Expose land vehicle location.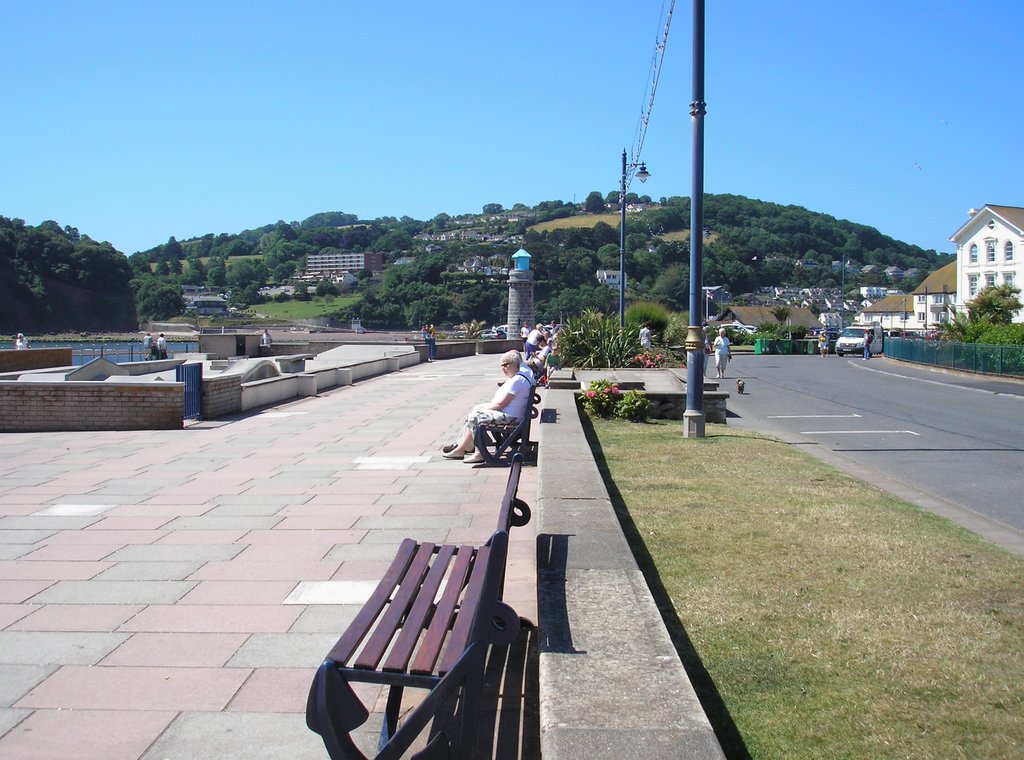
Exposed at 833 324 888 357.
